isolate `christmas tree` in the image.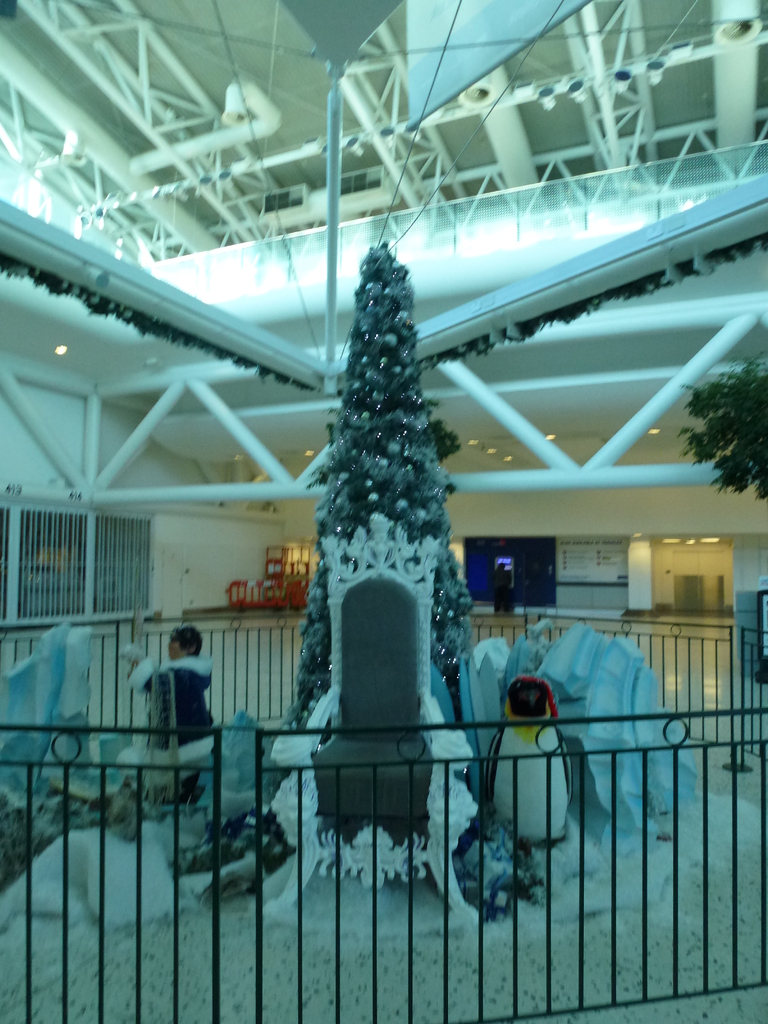
Isolated region: 287:250:488:737.
